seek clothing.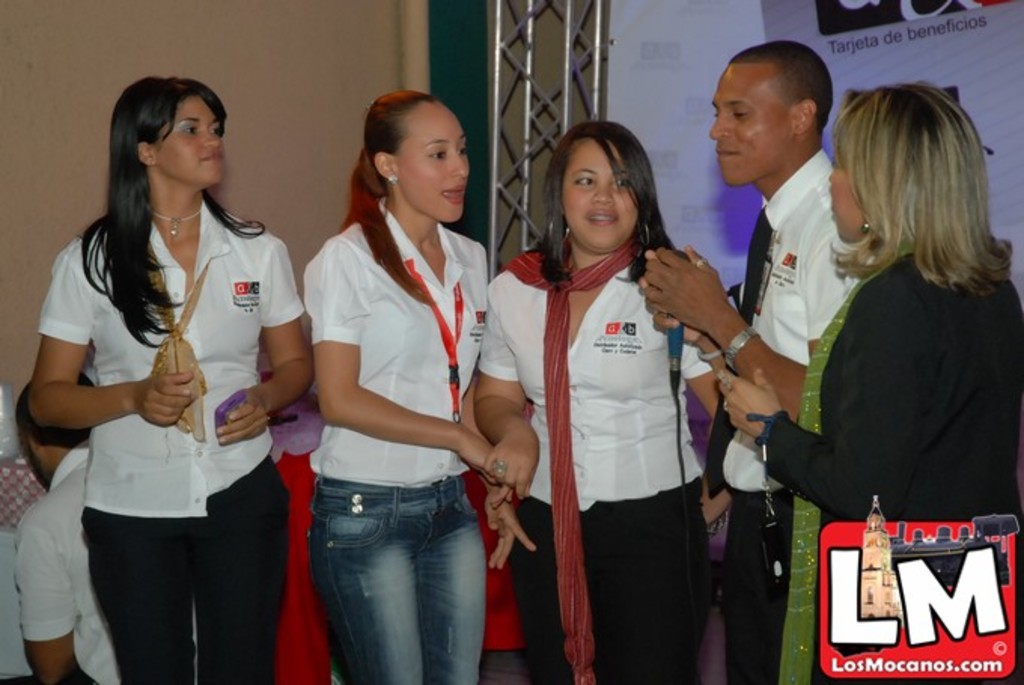
[x1=36, y1=197, x2=307, y2=683].
